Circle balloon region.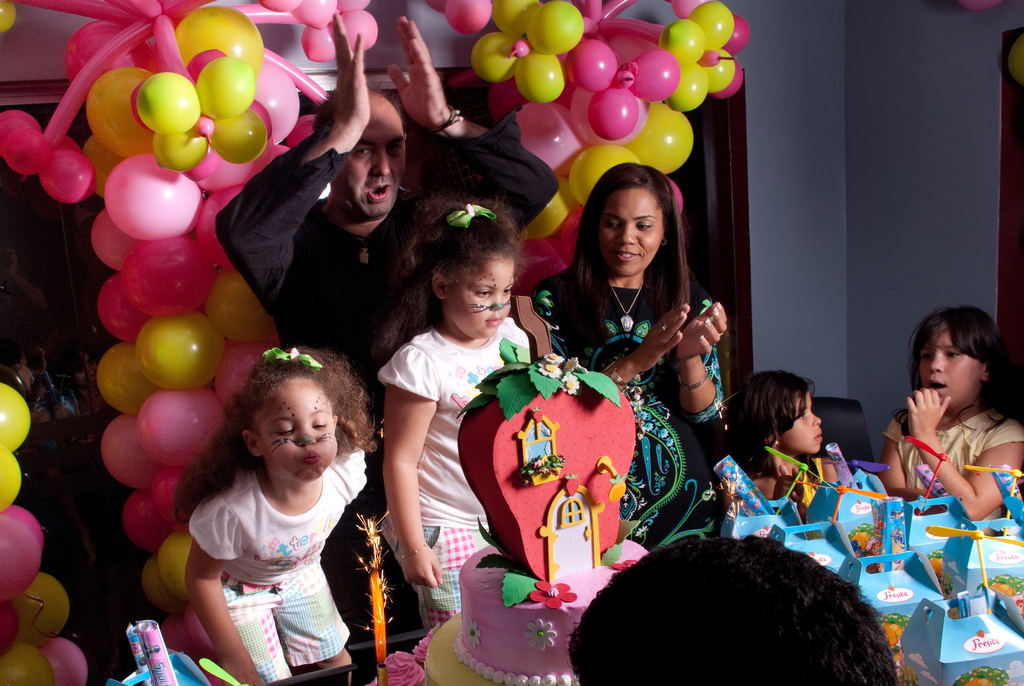
Region: detection(99, 270, 152, 344).
